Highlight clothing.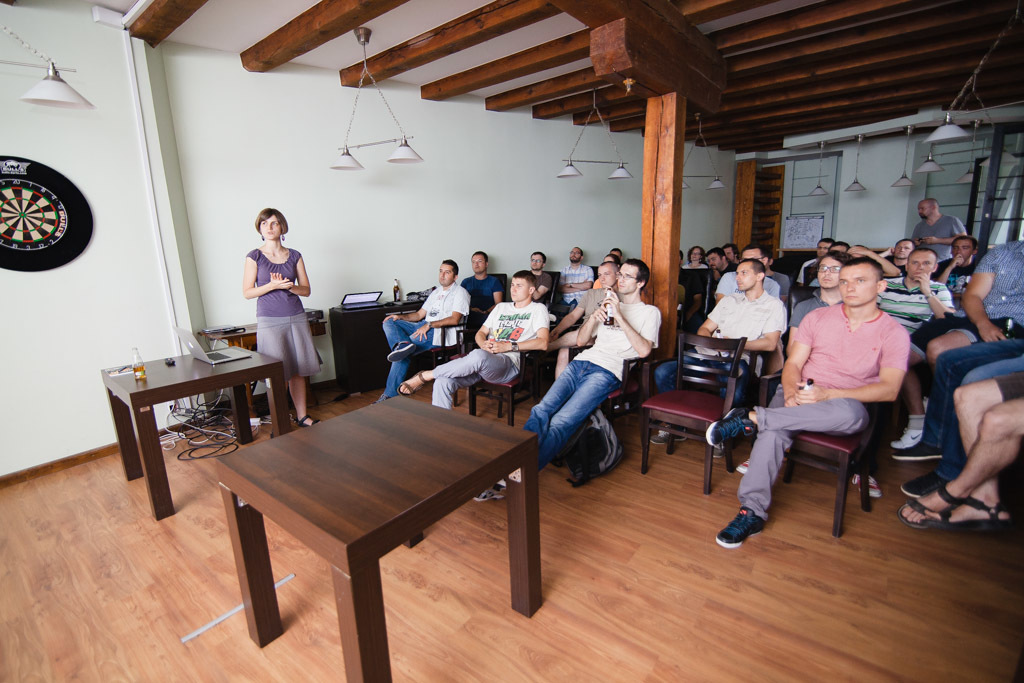
Highlighted region: [682,263,705,275].
